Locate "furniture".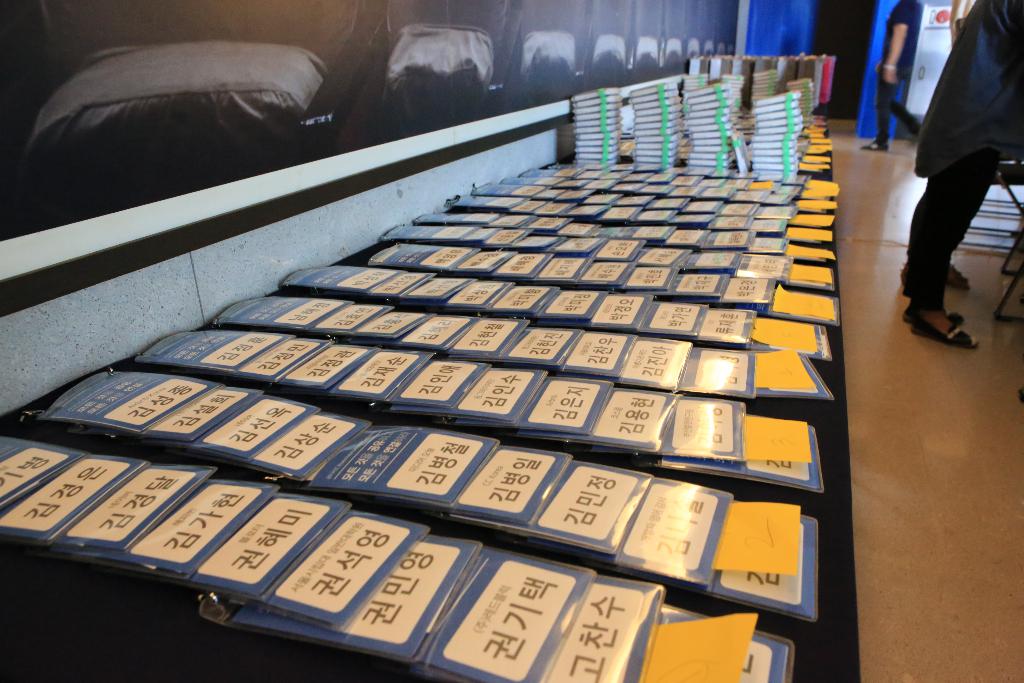
Bounding box: {"x1": 996, "y1": 171, "x2": 1023, "y2": 322}.
